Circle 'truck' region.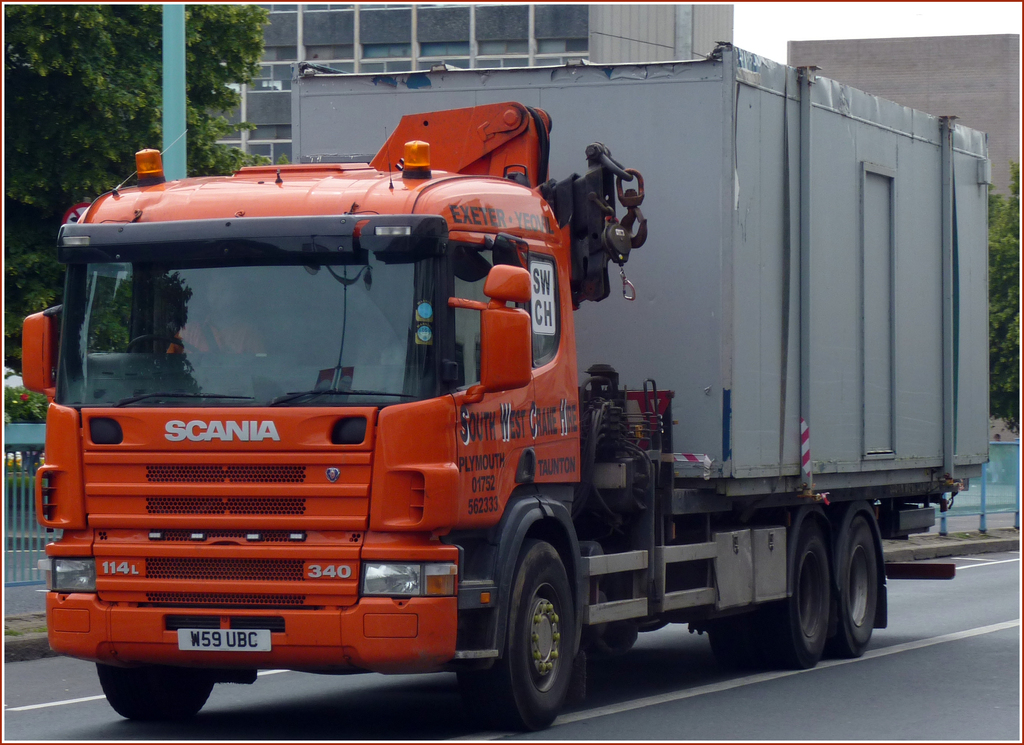
Region: (23, 34, 988, 732).
